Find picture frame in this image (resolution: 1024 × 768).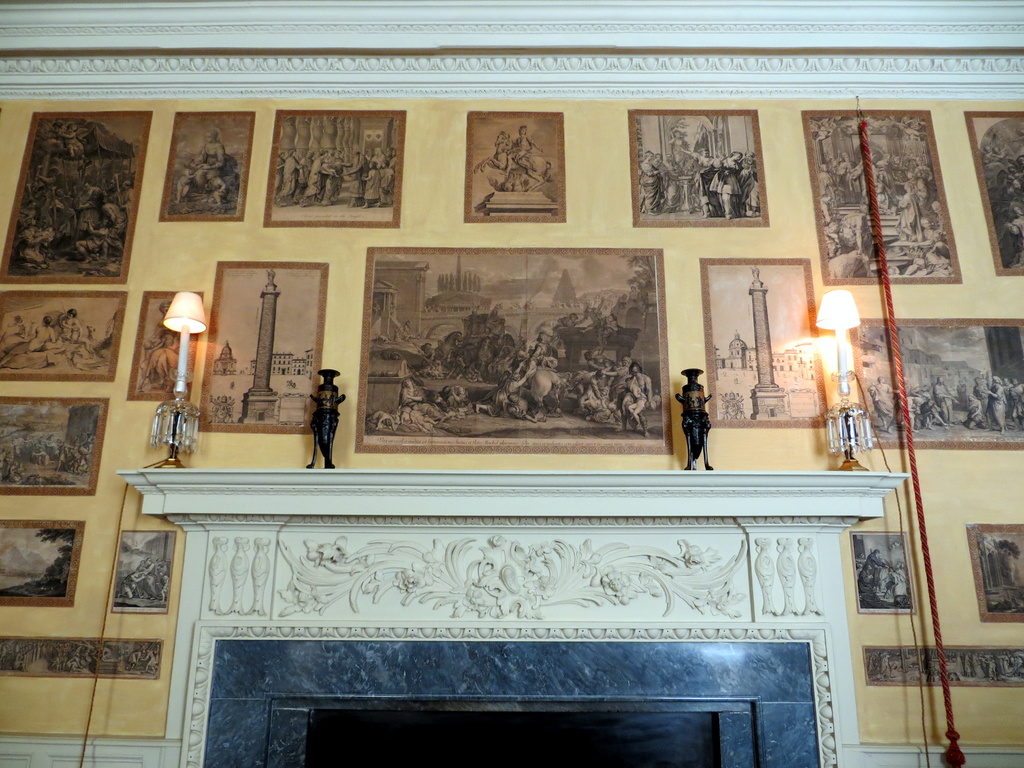
Rect(623, 107, 769, 226).
